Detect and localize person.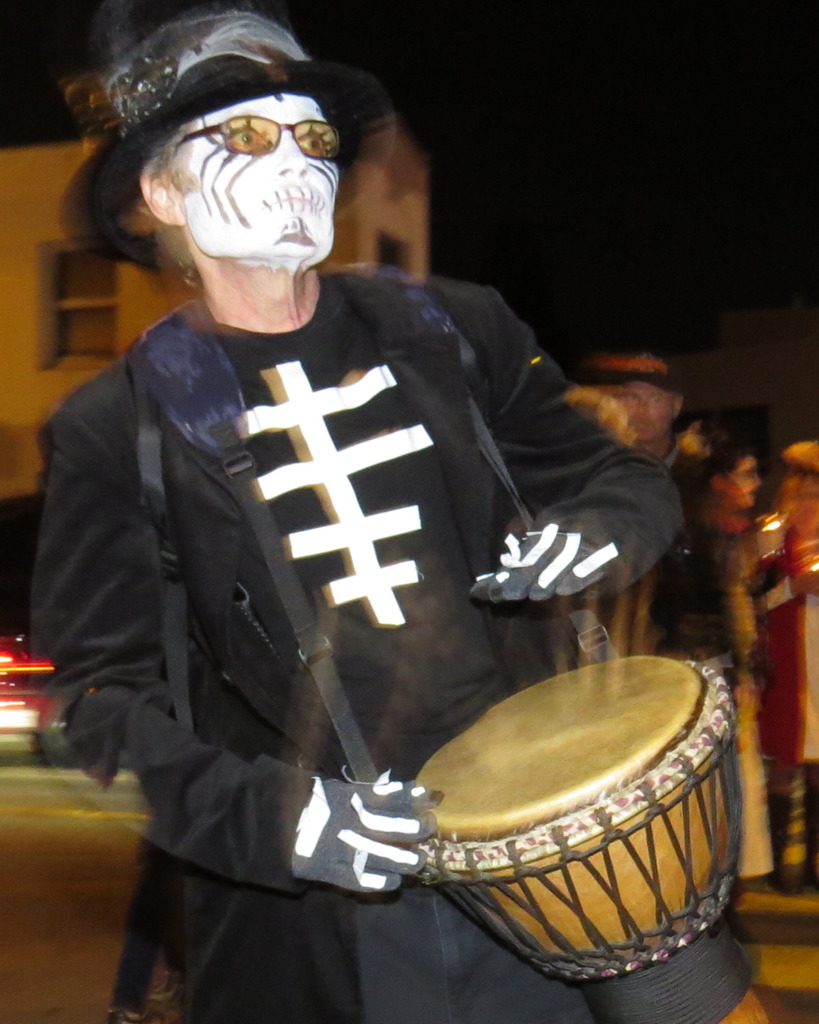
Localized at bbox(583, 347, 731, 686).
